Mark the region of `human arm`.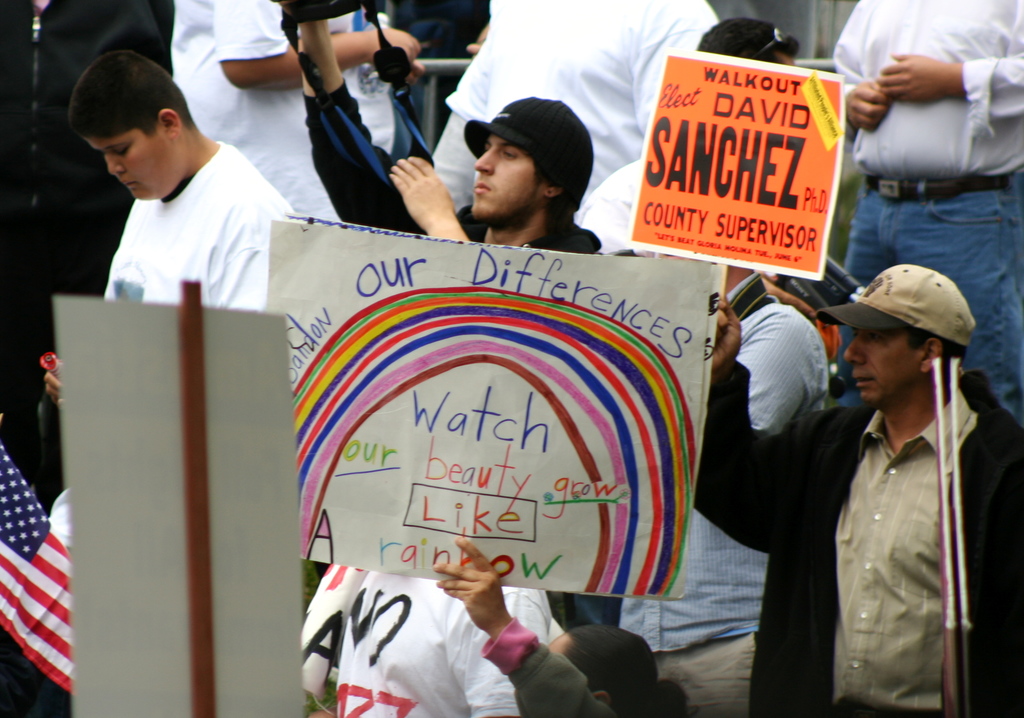
Region: bbox(290, 0, 429, 238).
